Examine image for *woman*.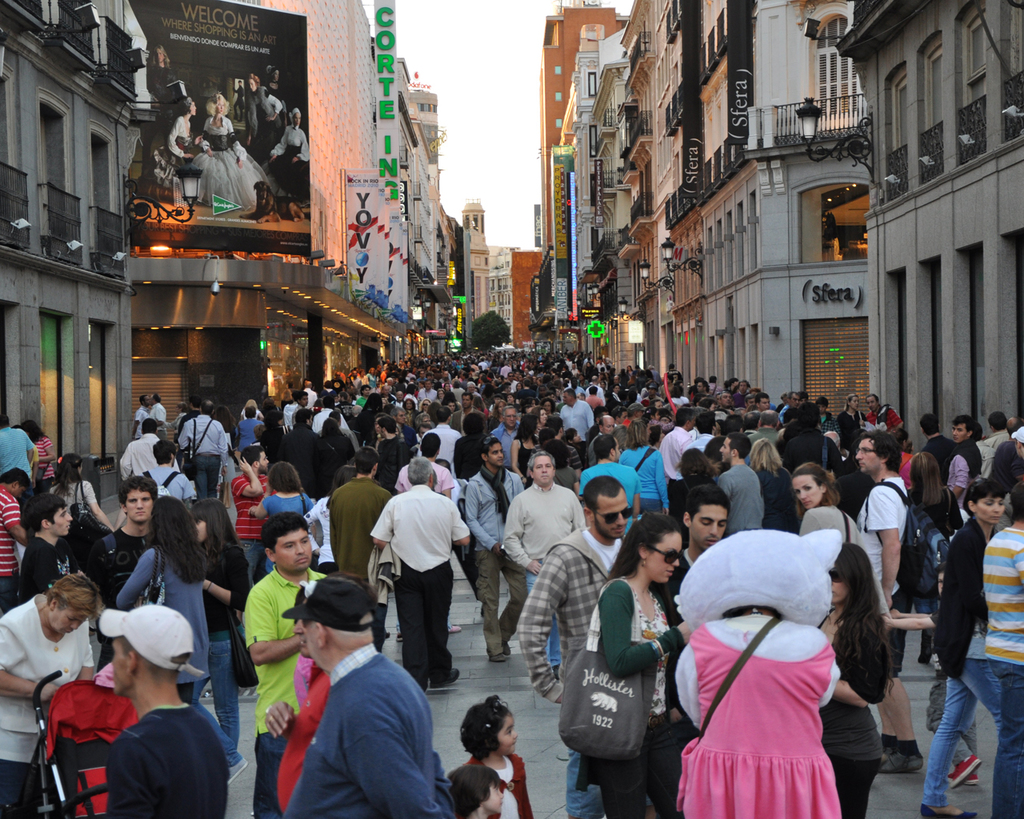
Examination result: detection(190, 92, 267, 209).
